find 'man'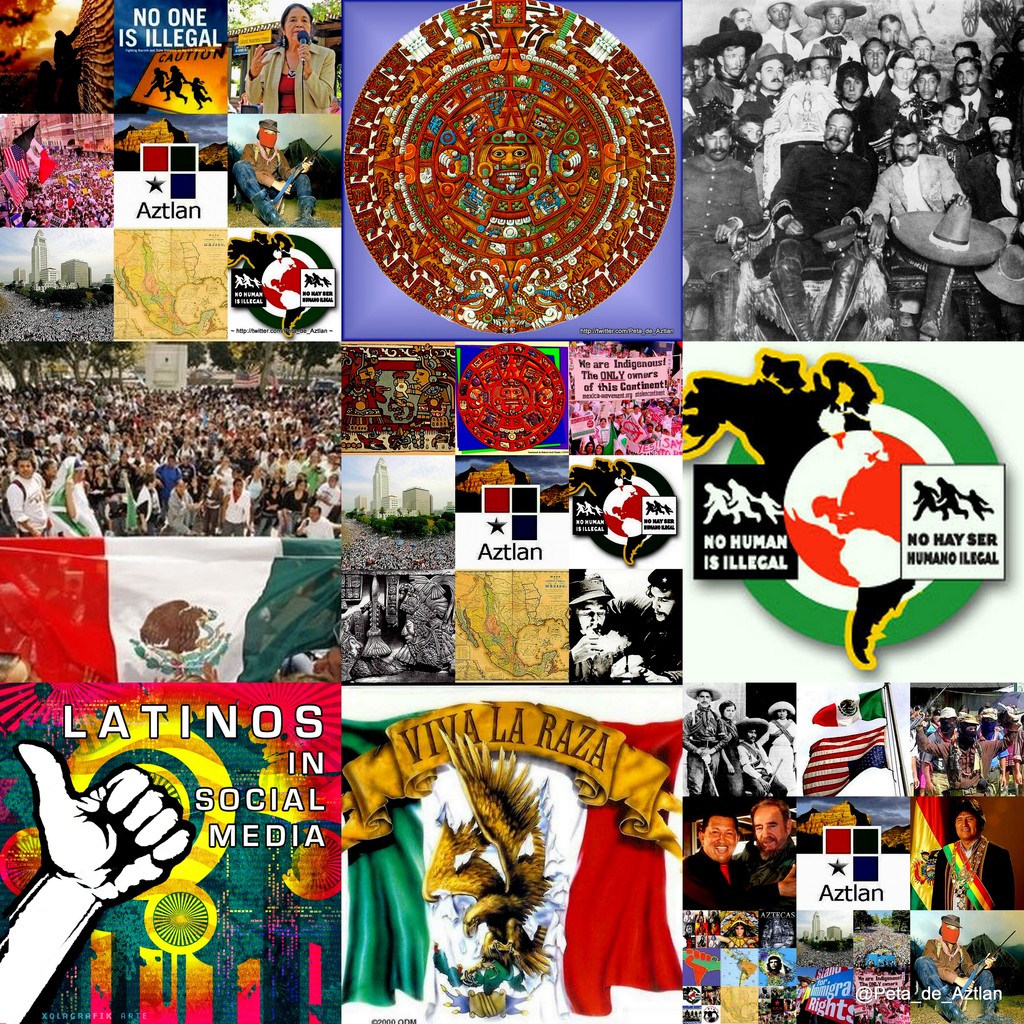
pyautogui.locateOnScreen(964, 115, 1023, 221)
